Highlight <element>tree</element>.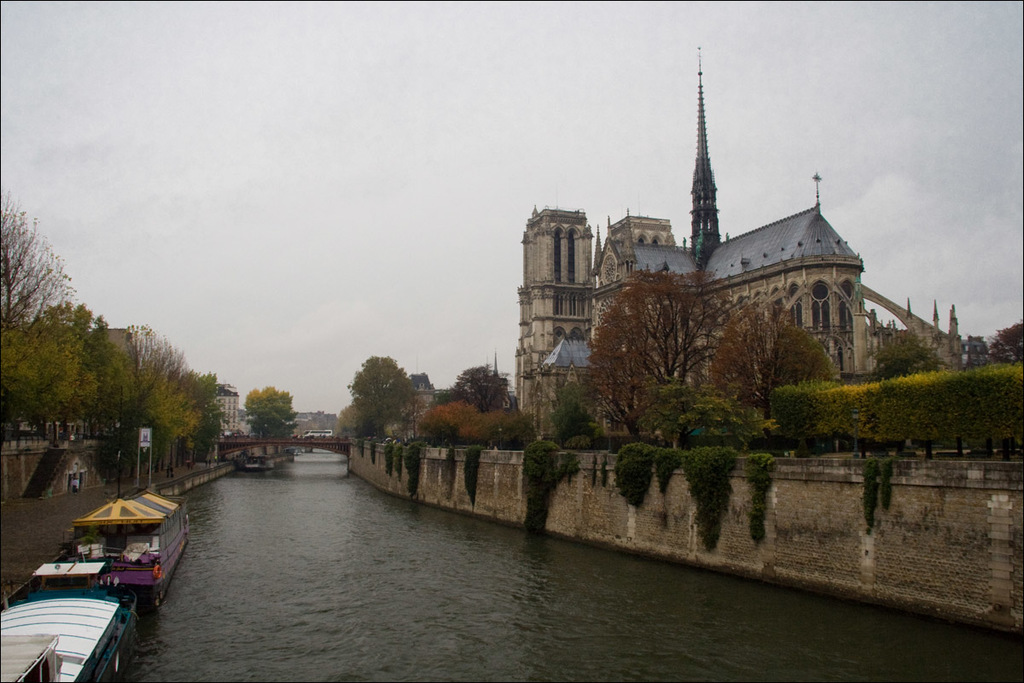
Highlighted region: (246, 388, 301, 441).
